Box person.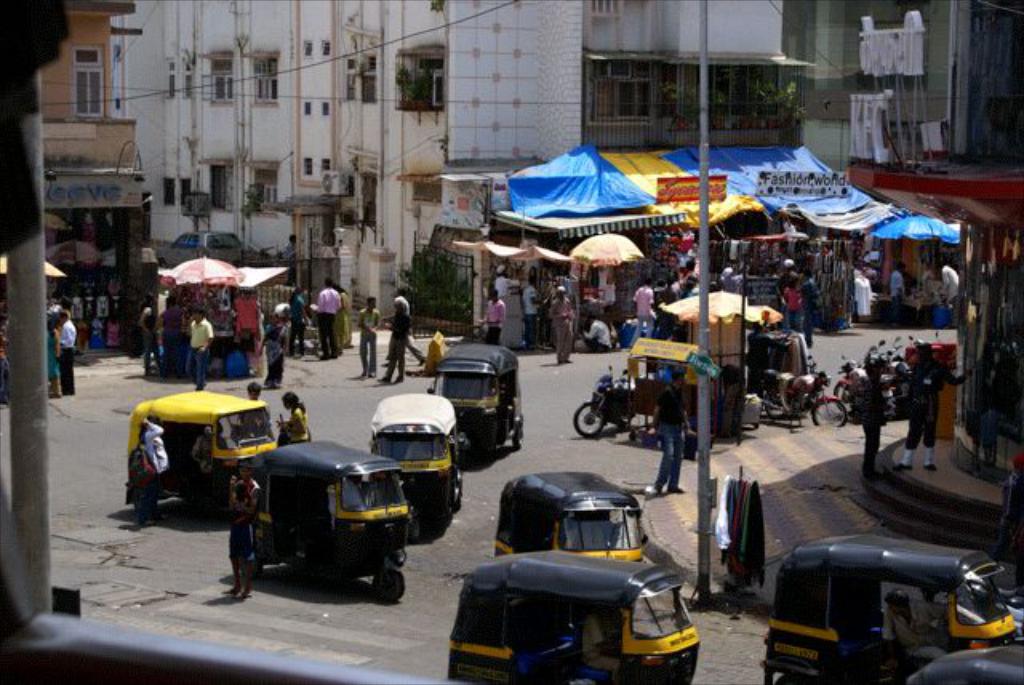
BBox(554, 283, 570, 354).
